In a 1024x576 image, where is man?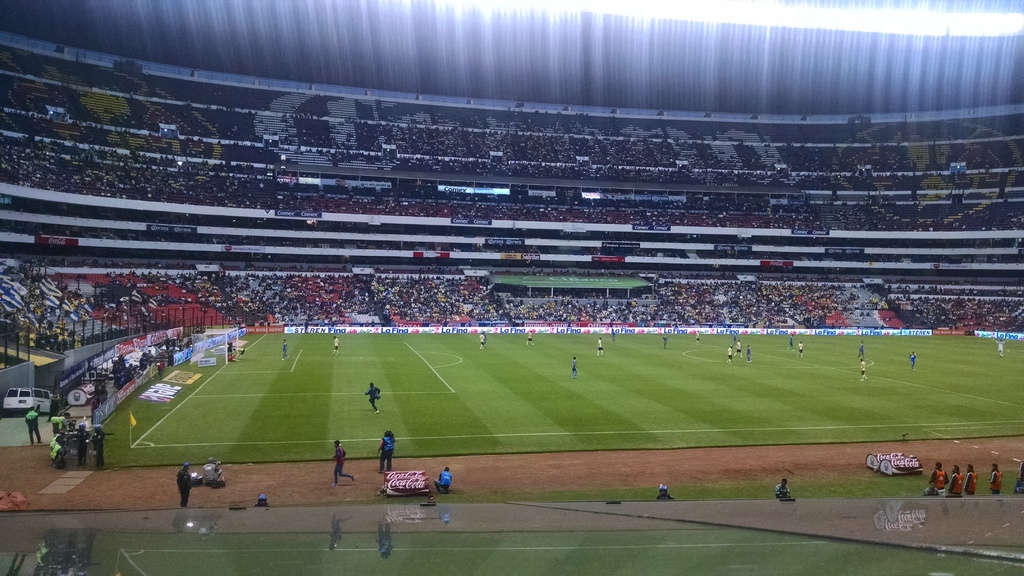
bbox(475, 331, 488, 348).
